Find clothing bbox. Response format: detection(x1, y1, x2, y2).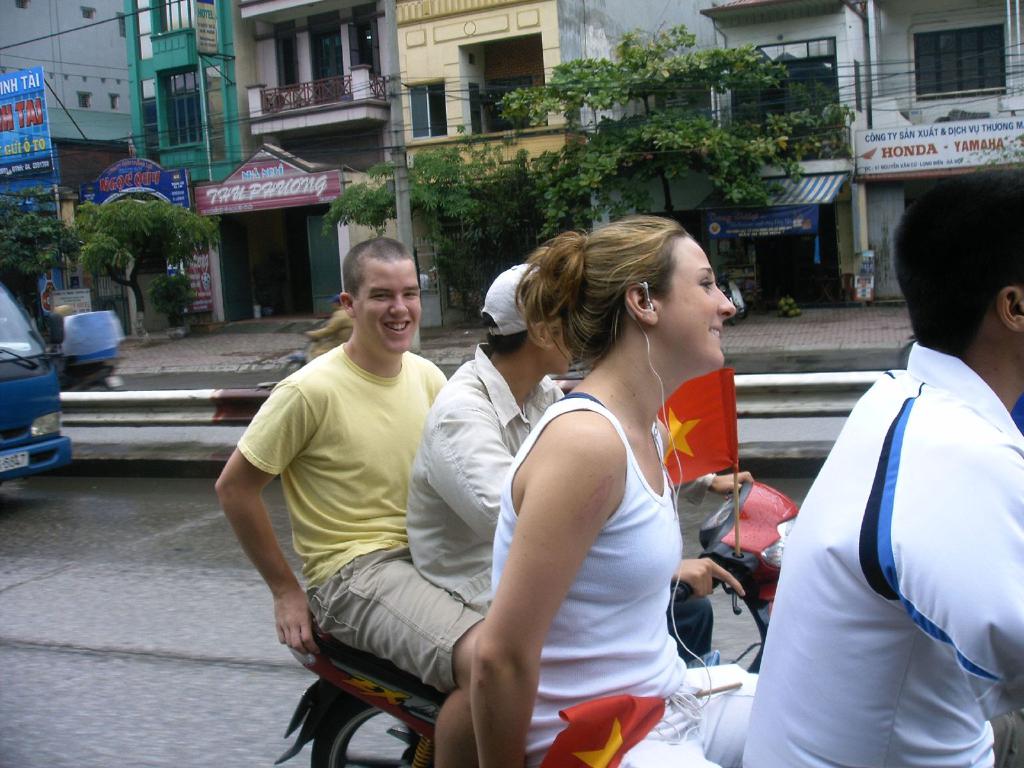
detection(235, 339, 485, 699).
